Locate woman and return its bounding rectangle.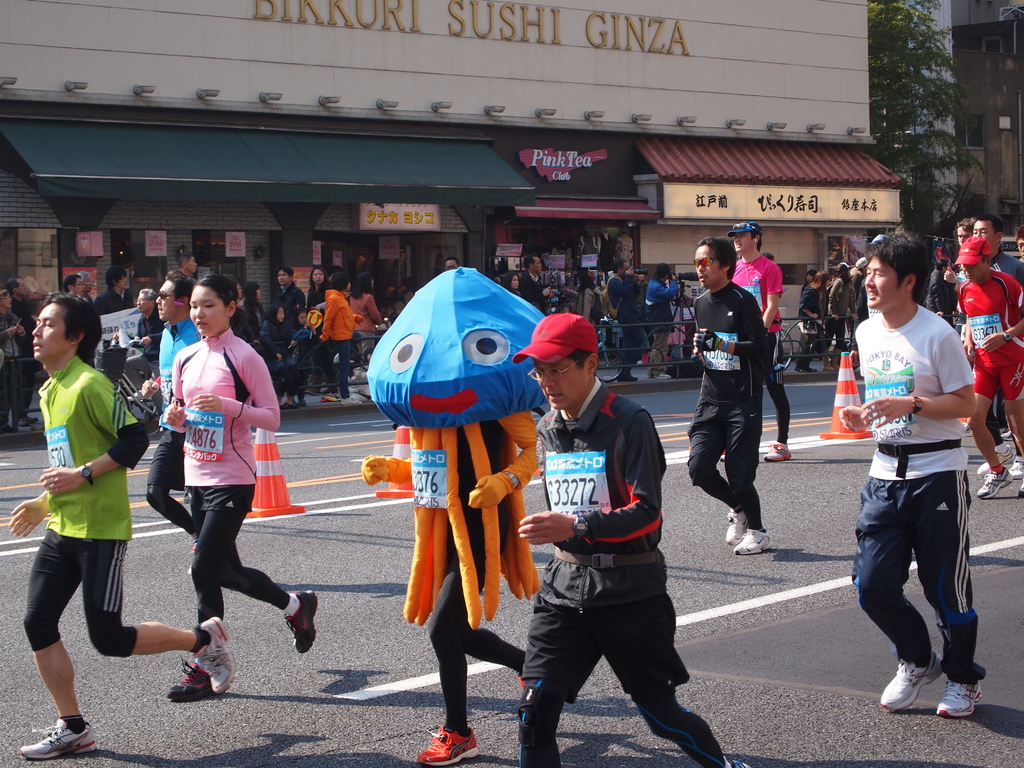
Rect(319, 270, 364, 408).
